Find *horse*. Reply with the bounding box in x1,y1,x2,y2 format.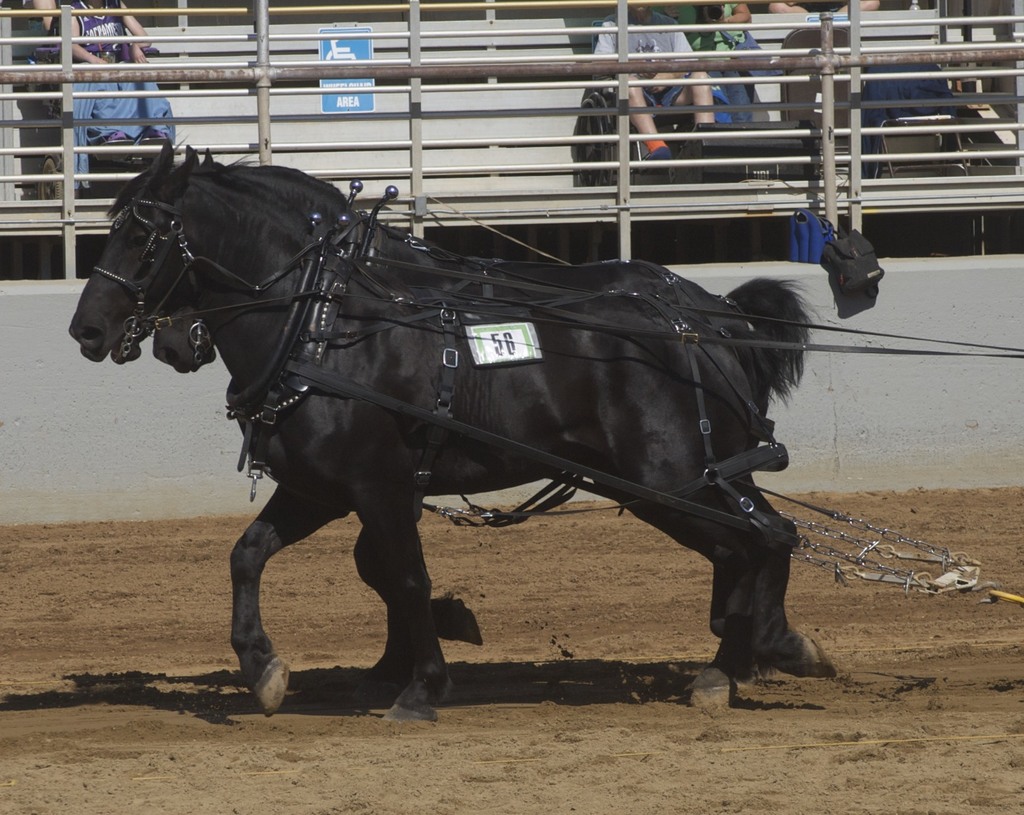
66,141,838,722.
